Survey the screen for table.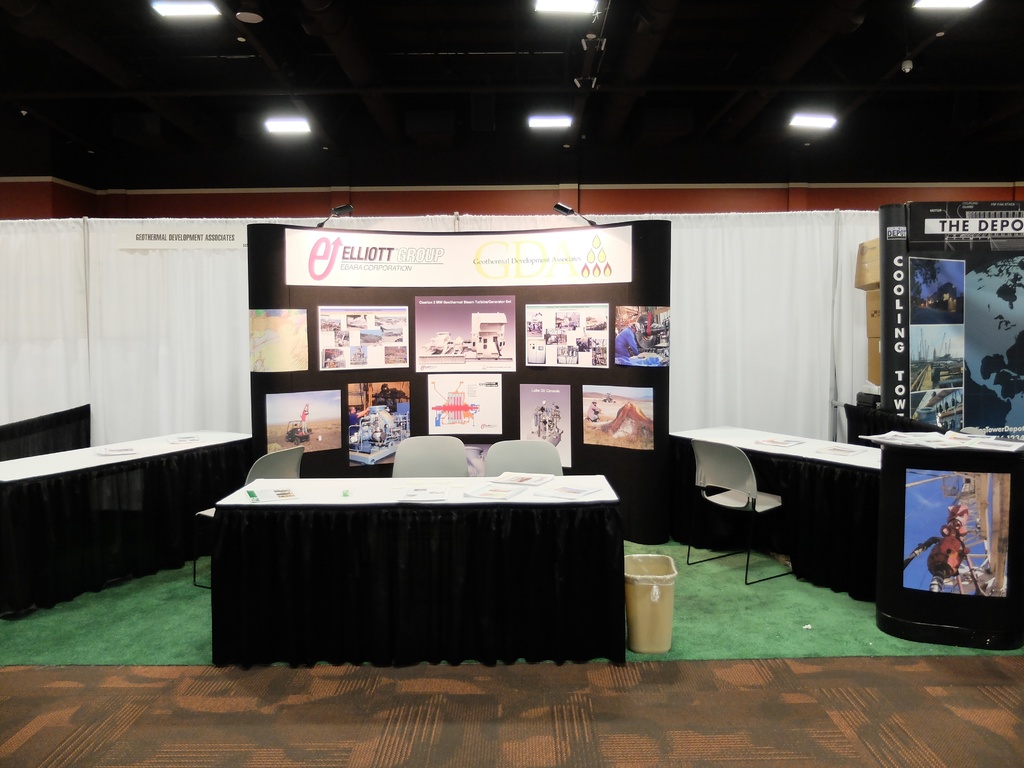
Survey found: crop(668, 429, 886, 584).
